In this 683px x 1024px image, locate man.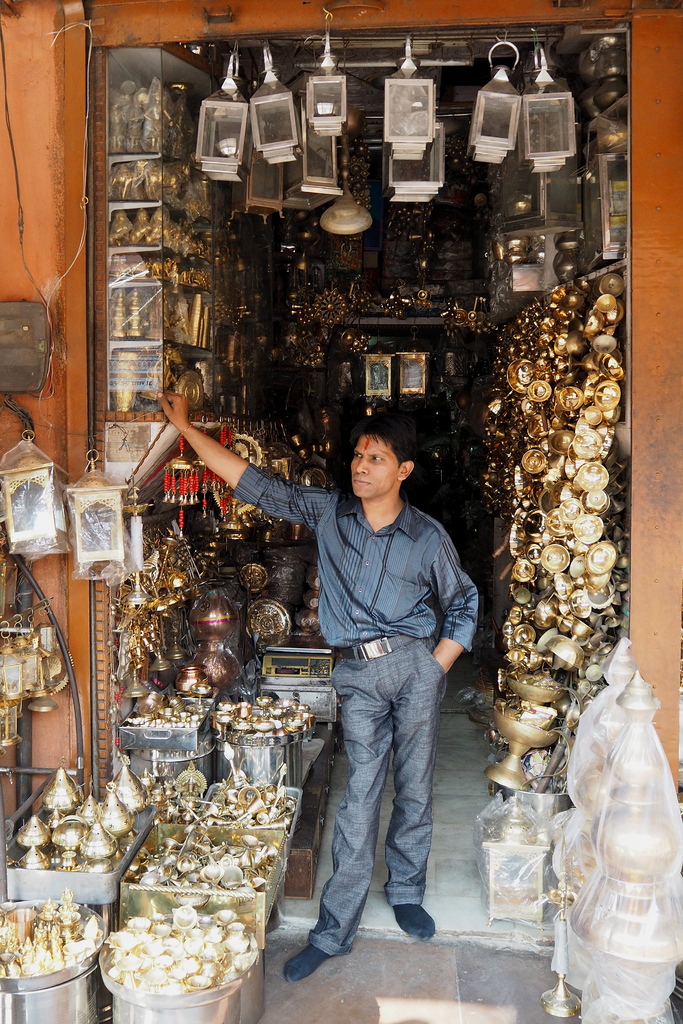
Bounding box: l=228, t=388, r=475, b=874.
